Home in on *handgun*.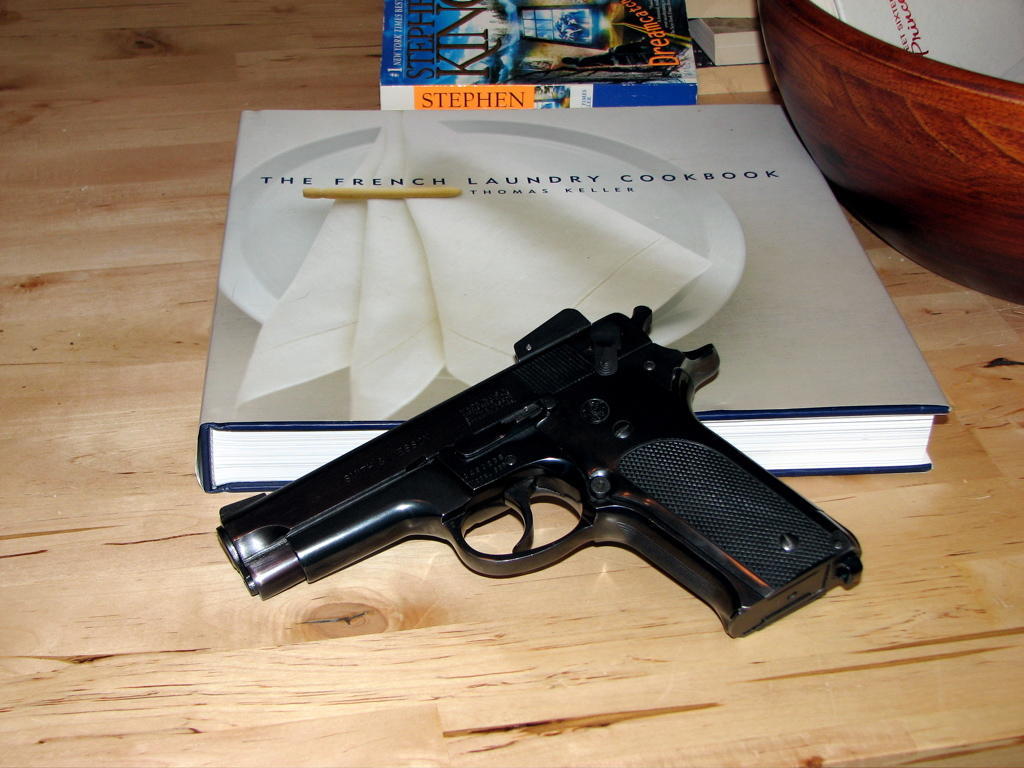
Homed in at <region>210, 304, 863, 638</region>.
